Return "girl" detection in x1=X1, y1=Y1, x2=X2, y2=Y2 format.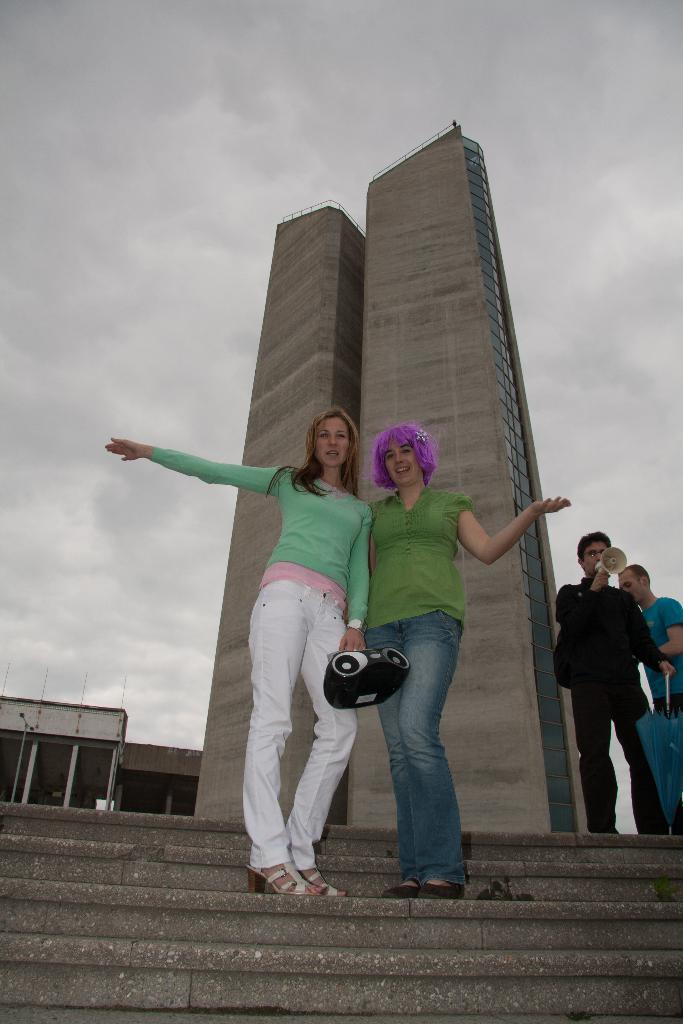
x1=367, y1=424, x2=572, y2=898.
